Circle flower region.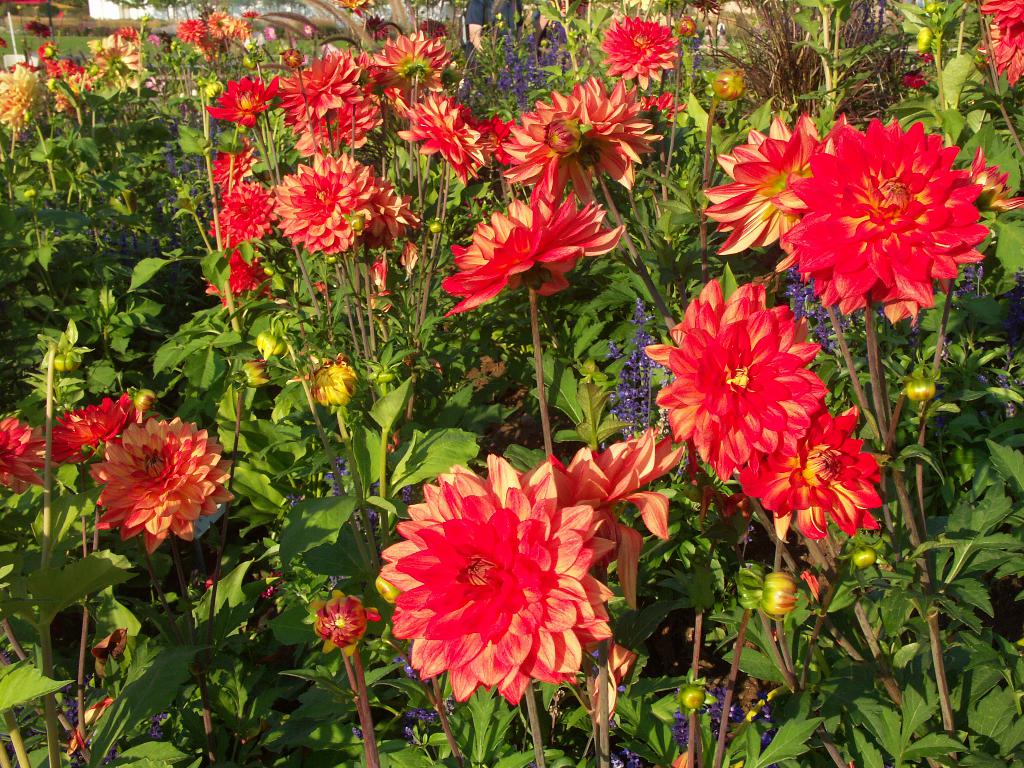
Region: locate(316, 262, 404, 337).
